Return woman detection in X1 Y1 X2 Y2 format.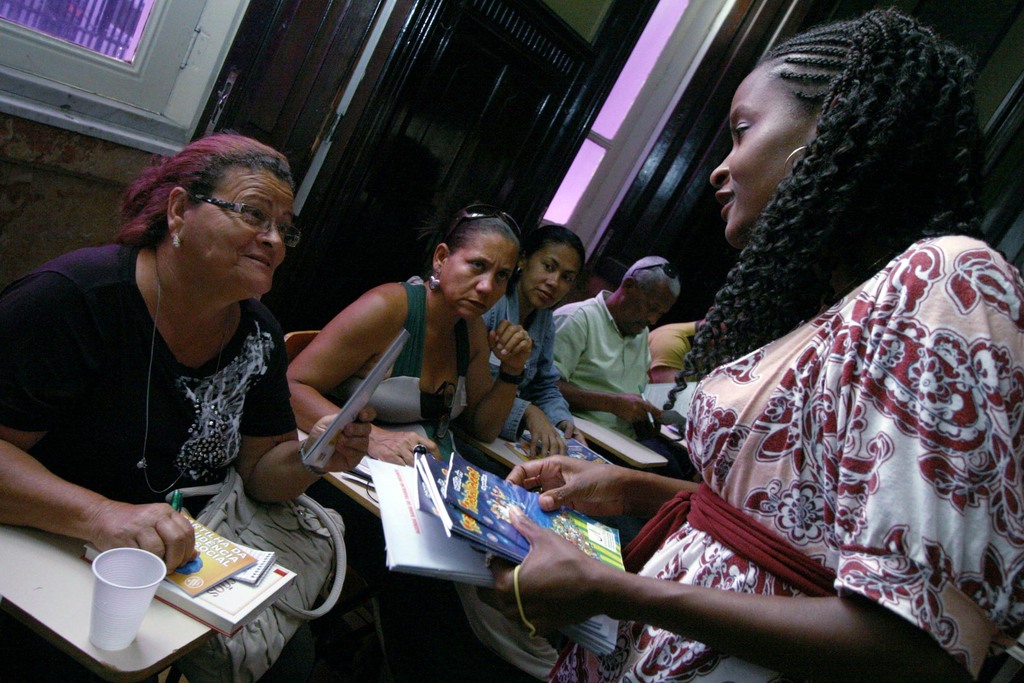
476 226 585 469.
